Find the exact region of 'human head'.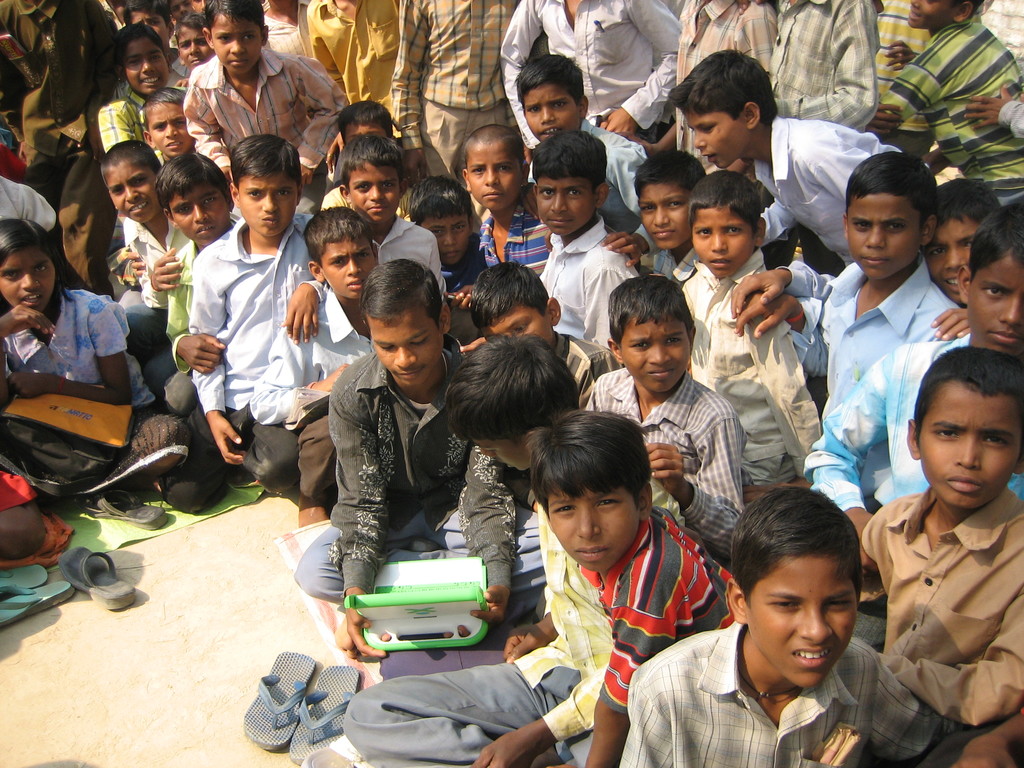
Exact region: x1=111, y1=22, x2=172, y2=100.
